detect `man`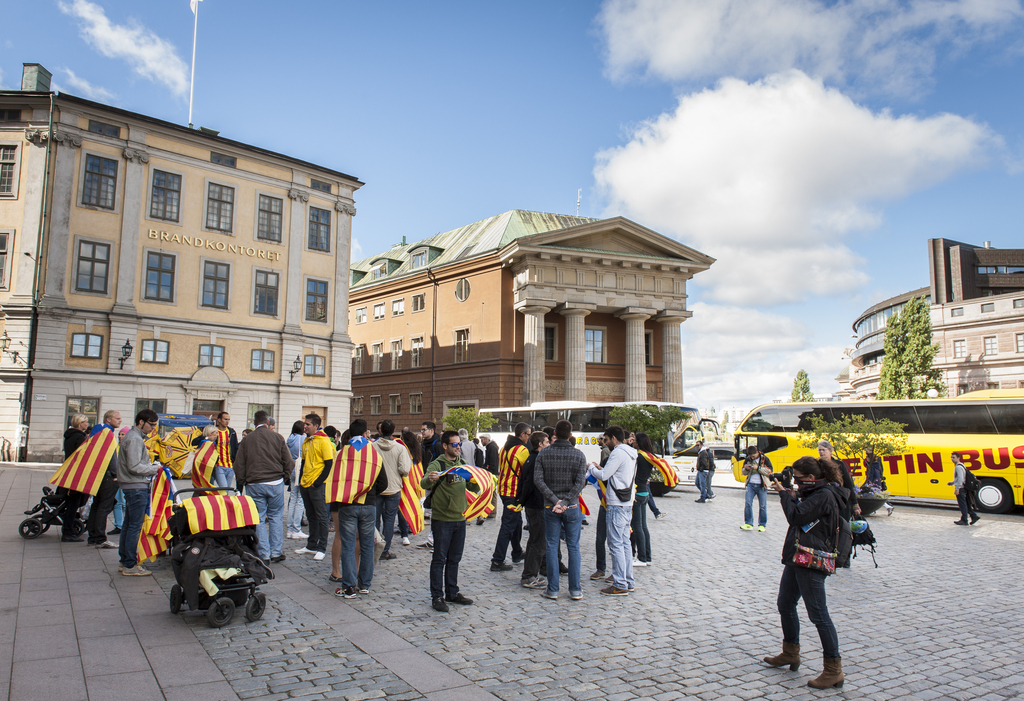
bbox=(452, 430, 482, 468)
